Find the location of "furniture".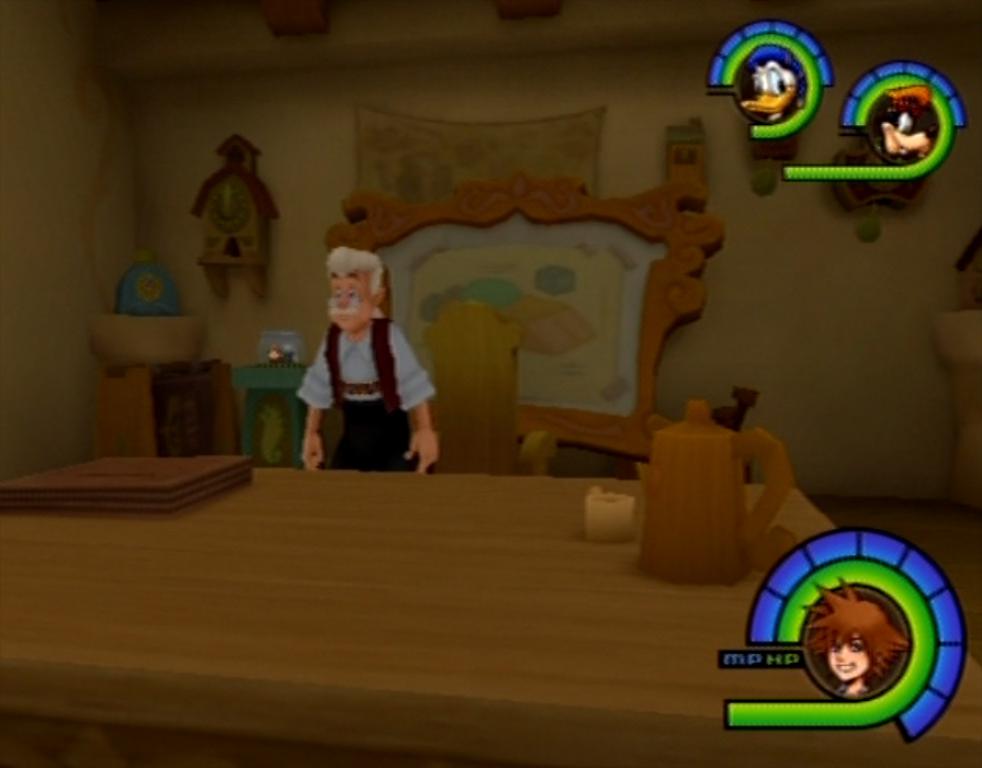
Location: crop(0, 456, 981, 767).
